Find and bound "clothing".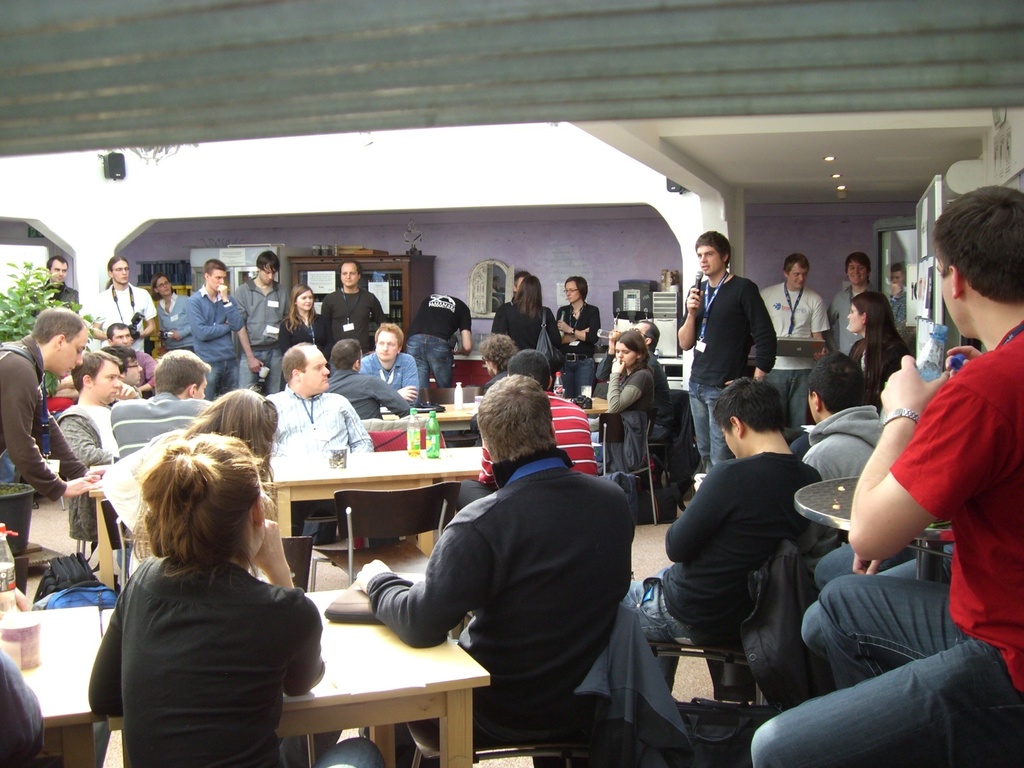
Bound: BBox(826, 280, 890, 399).
